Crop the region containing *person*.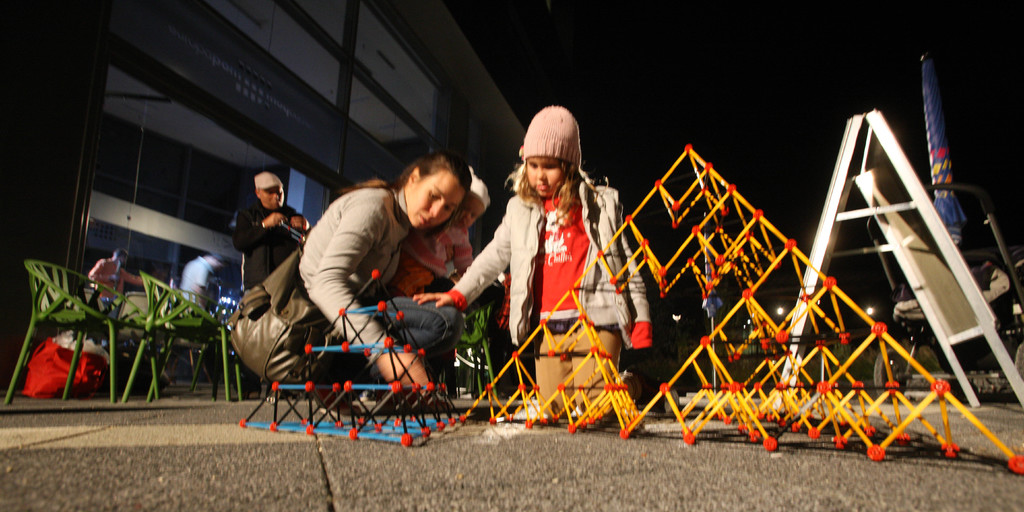
Crop region: (x1=234, y1=171, x2=312, y2=397).
